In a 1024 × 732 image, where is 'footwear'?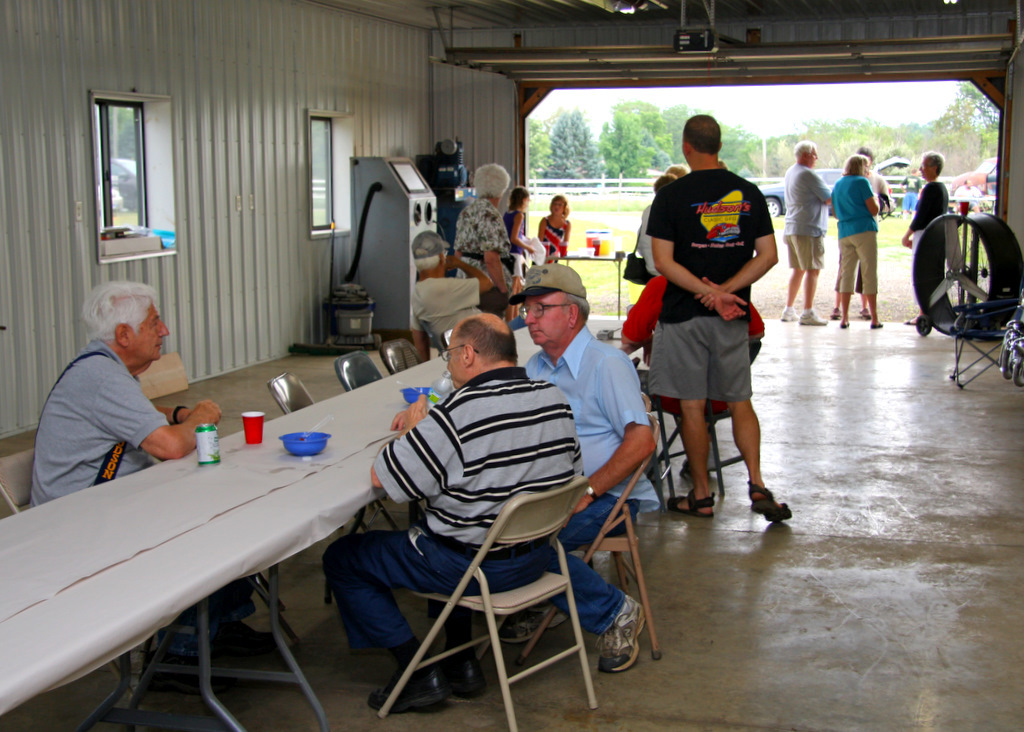
locate(799, 307, 825, 323).
